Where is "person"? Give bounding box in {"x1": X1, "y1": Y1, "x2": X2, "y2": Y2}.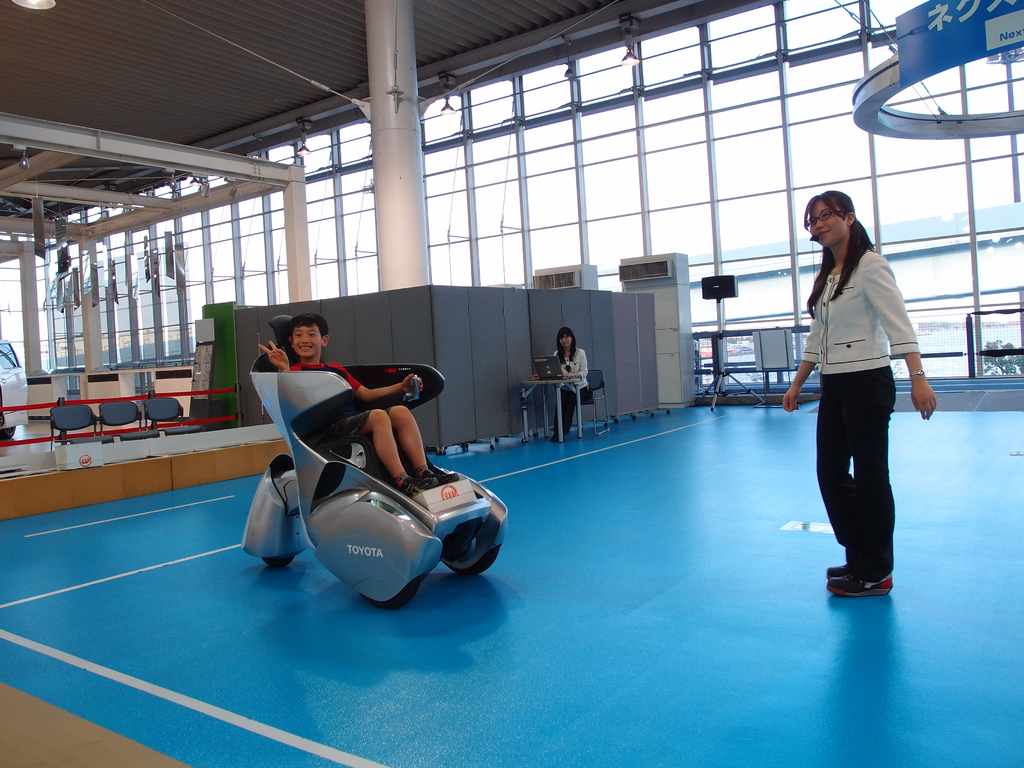
{"x1": 261, "y1": 316, "x2": 422, "y2": 497}.
